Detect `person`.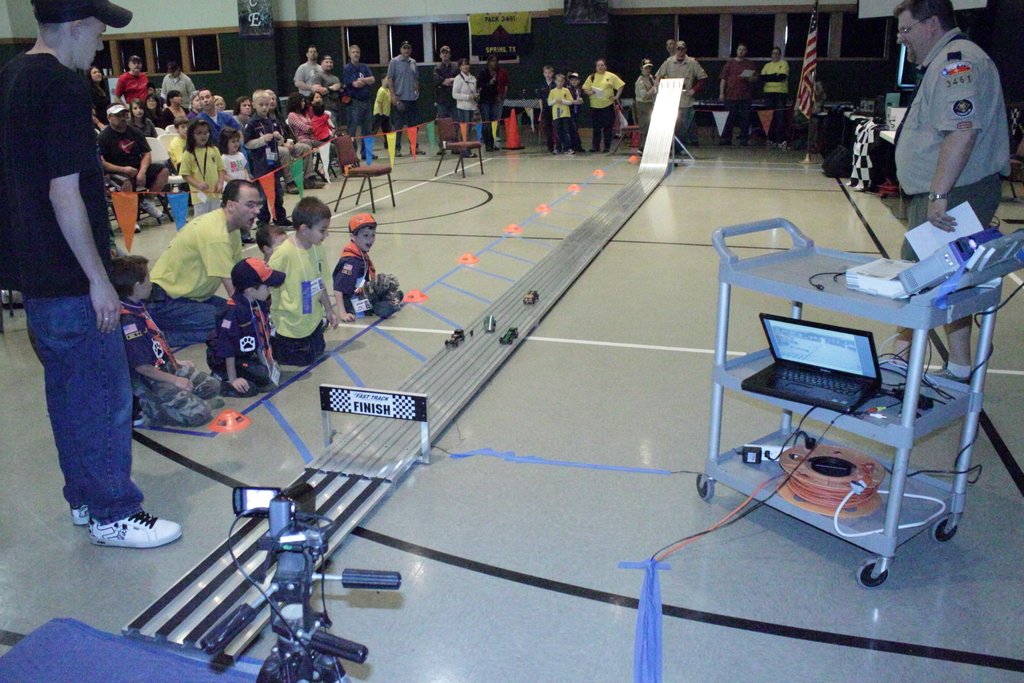
Detected at locate(223, 256, 284, 394).
